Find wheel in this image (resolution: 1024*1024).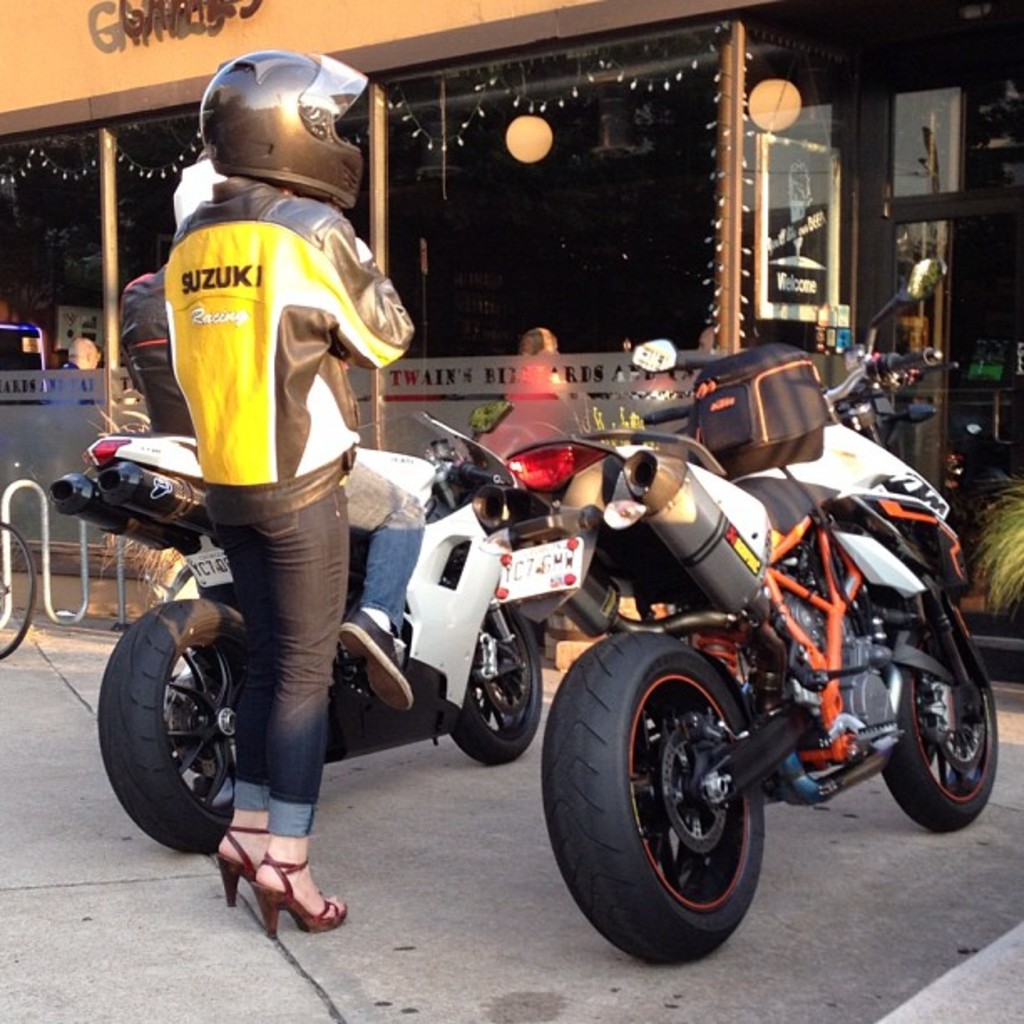
[442,584,549,765].
